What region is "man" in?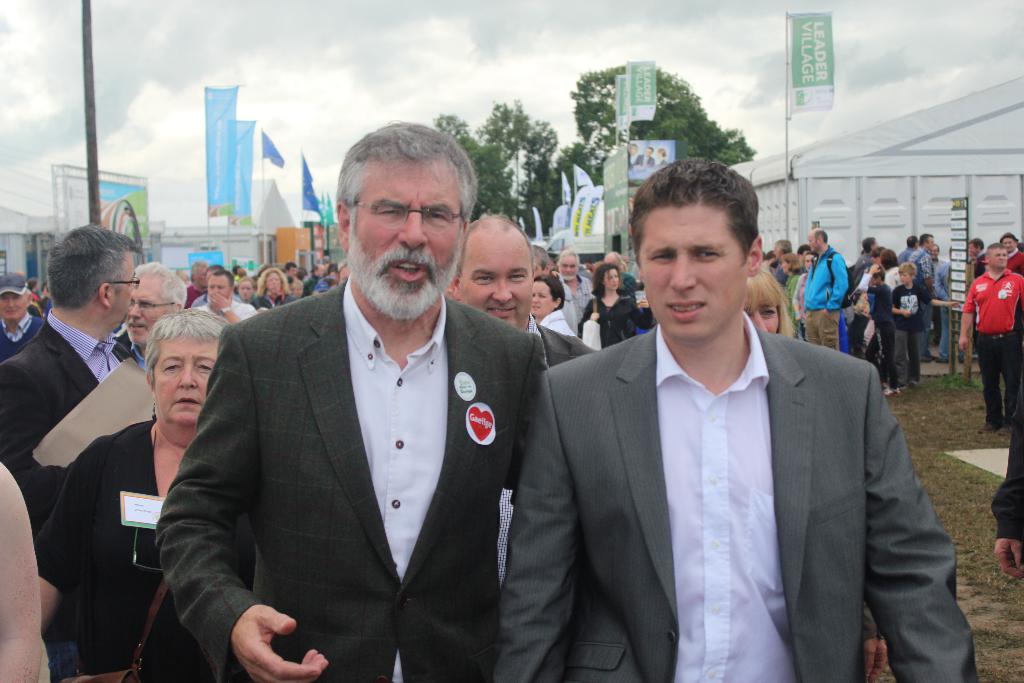
555/247/591/325.
